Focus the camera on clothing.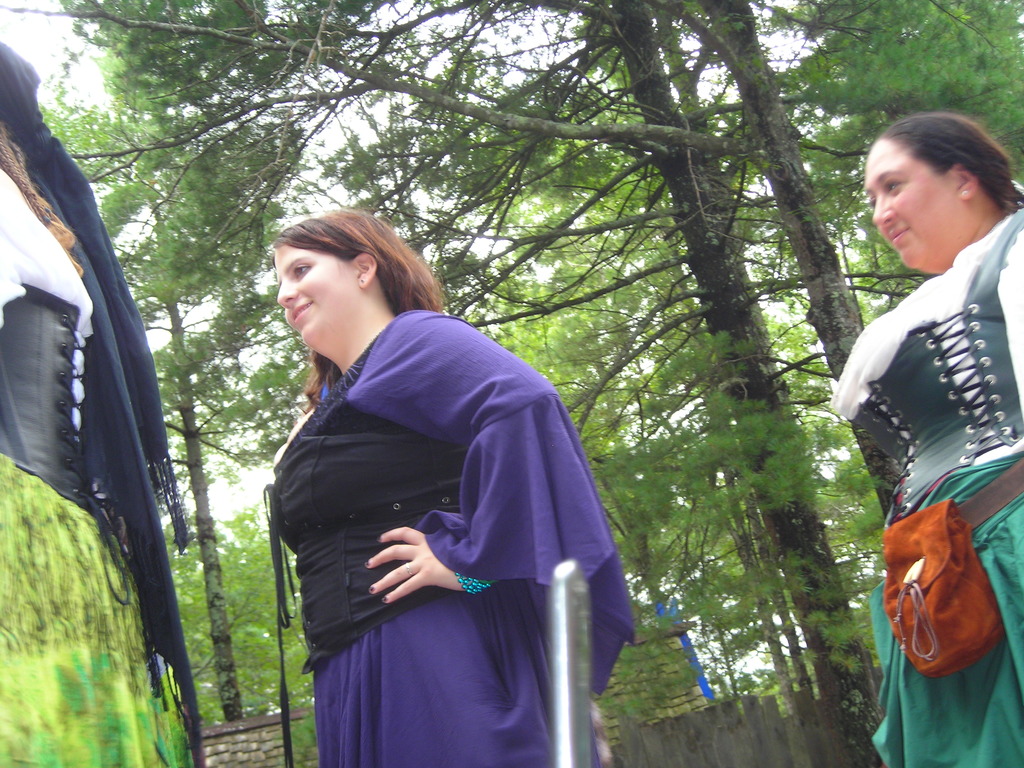
Focus region: 829 203 1023 767.
